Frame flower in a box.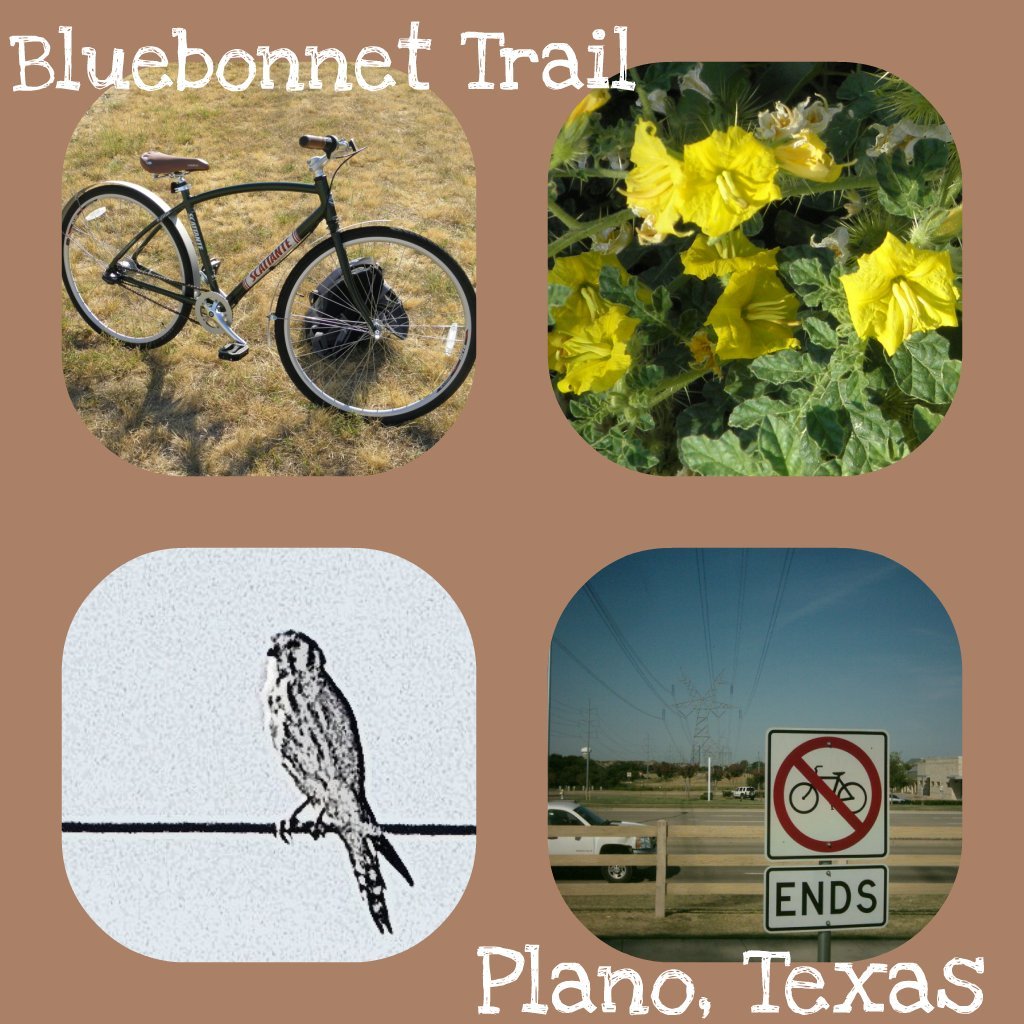
locate(550, 242, 604, 284).
